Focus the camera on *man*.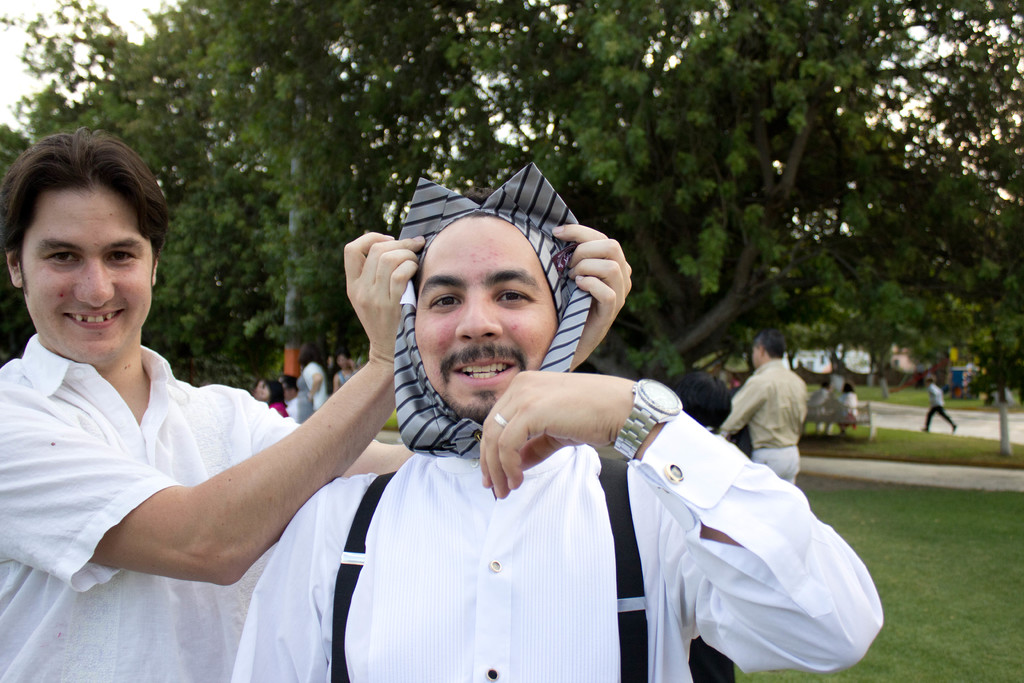
Focus region: {"left": 0, "top": 120, "right": 634, "bottom": 682}.
